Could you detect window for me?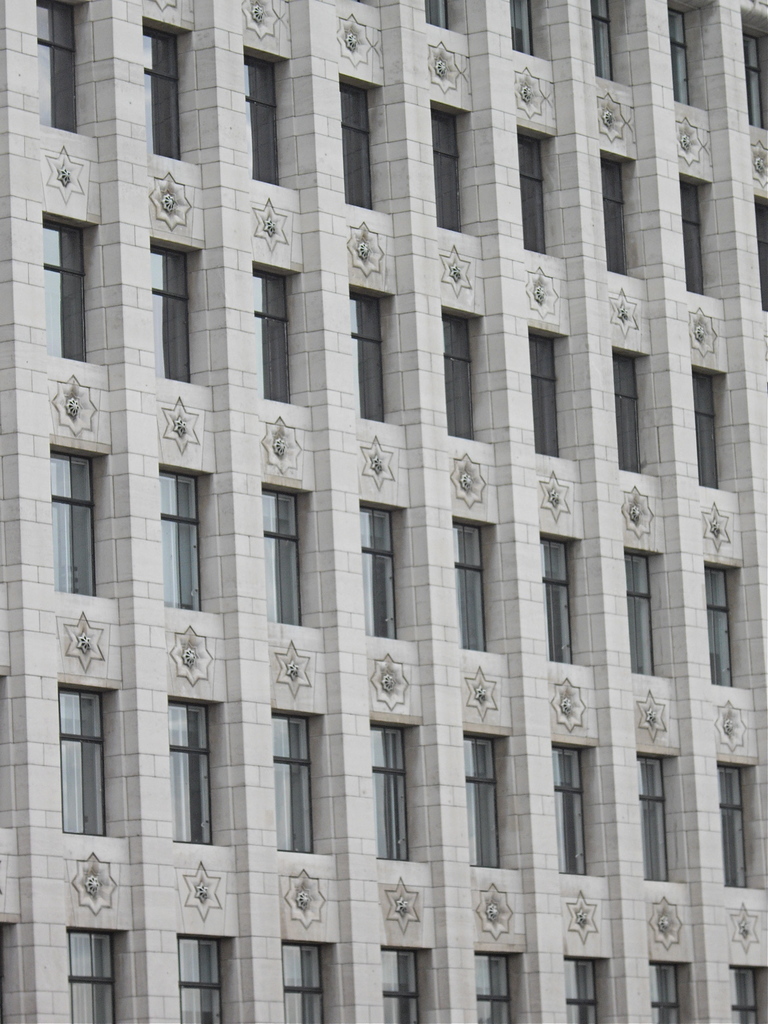
Detection result: BBox(253, 259, 302, 400).
